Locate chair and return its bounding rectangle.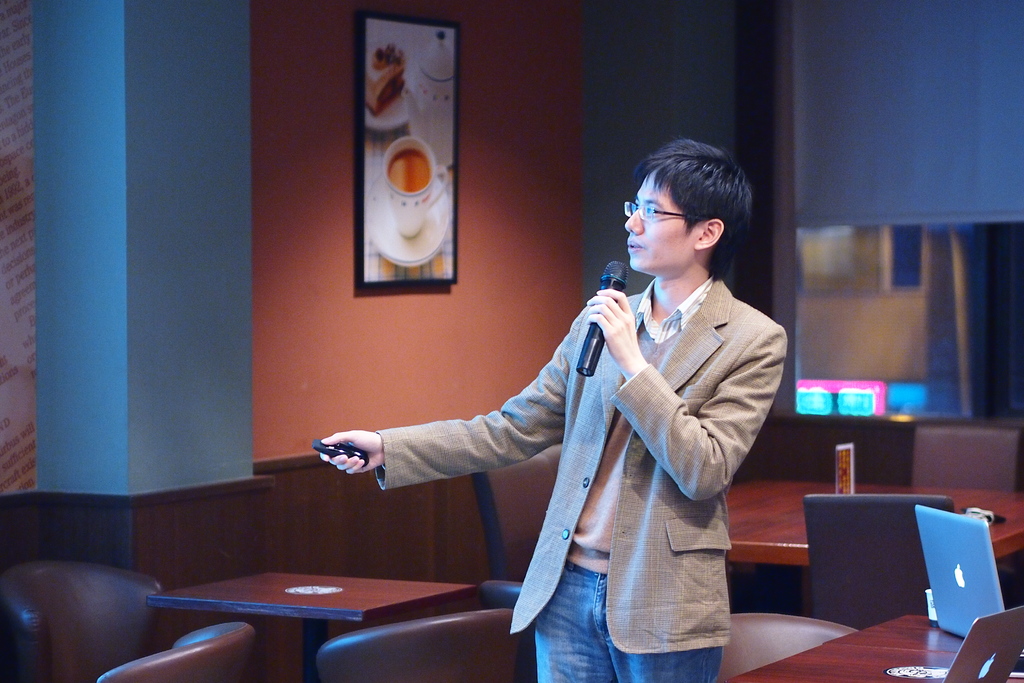
region(476, 441, 564, 593).
